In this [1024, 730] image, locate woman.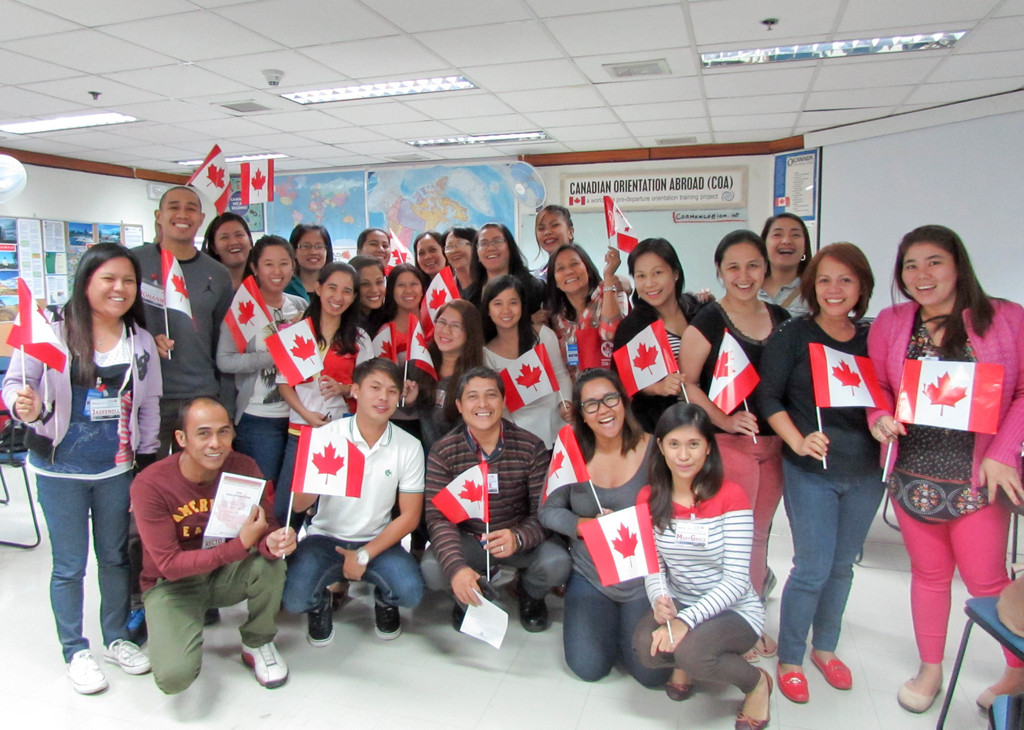
Bounding box: [left=344, top=229, right=413, bottom=272].
